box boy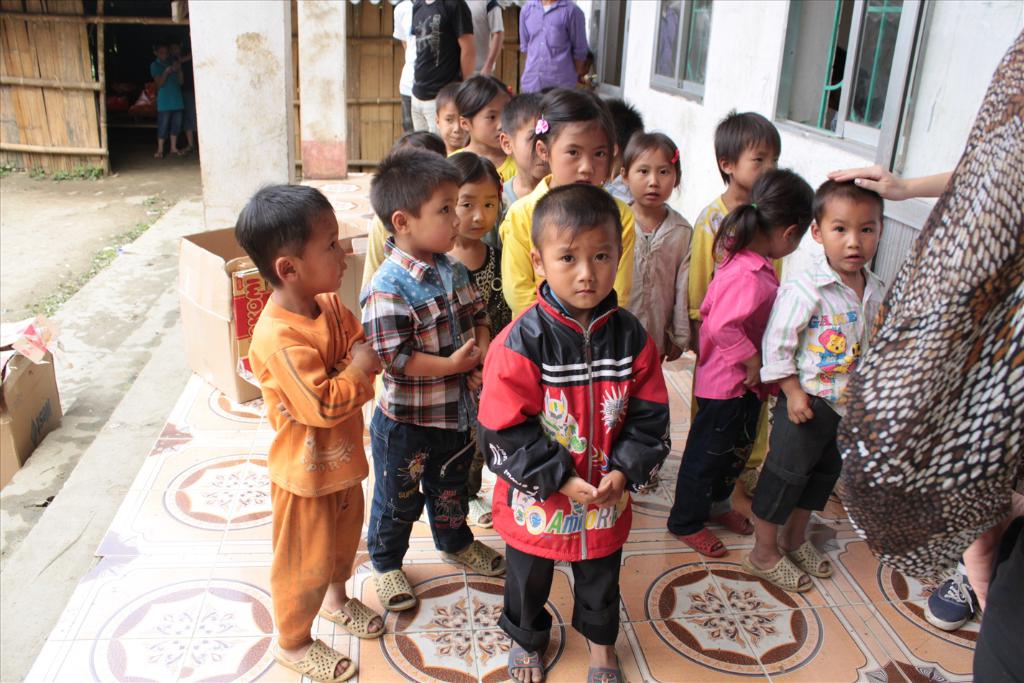
BBox(474, 183, 670, 682)
